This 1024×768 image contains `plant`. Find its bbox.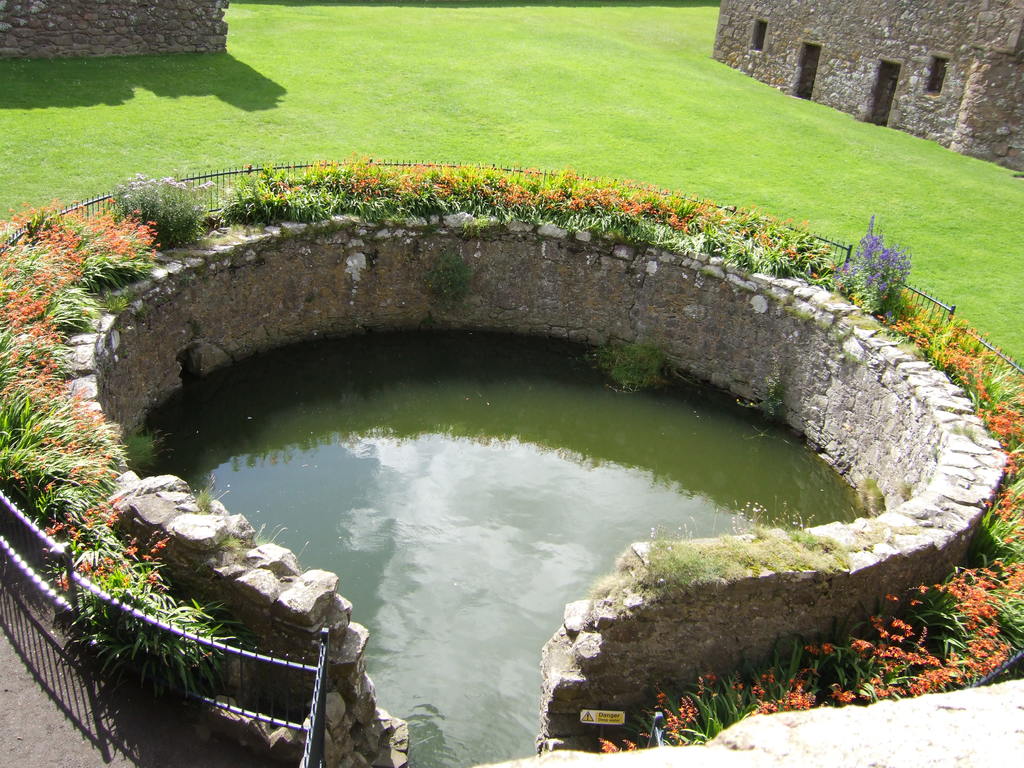
pyautogui.locateOnScreen(412, 239, 473, 303).
